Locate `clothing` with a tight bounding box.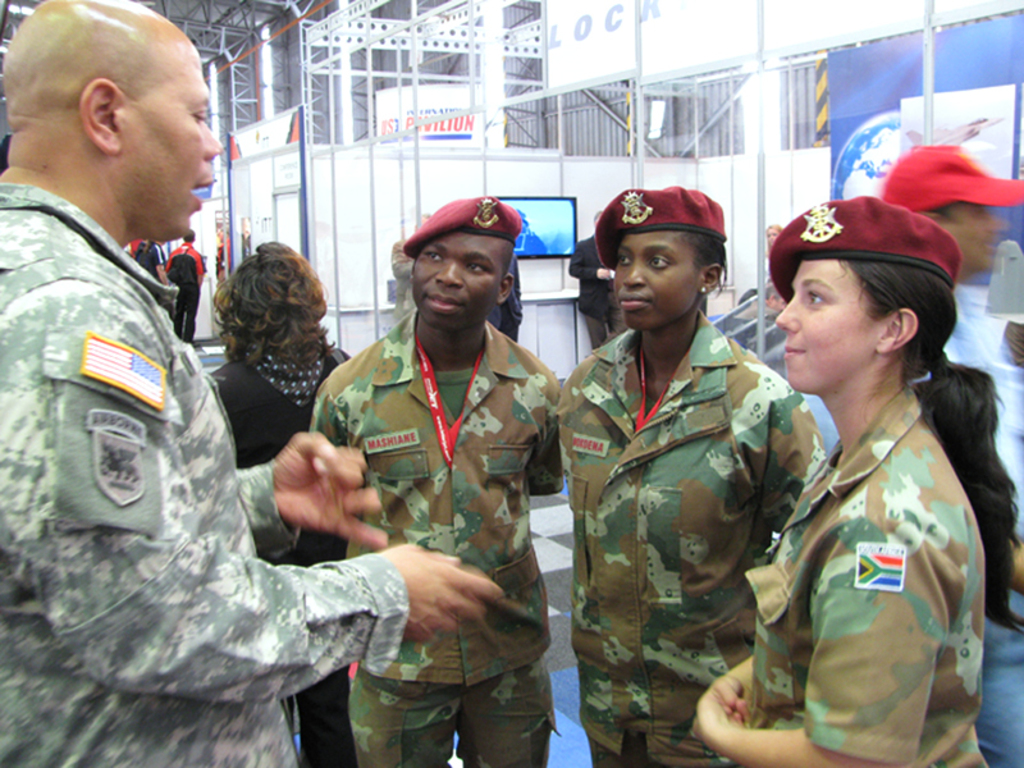
308, 316, 566, 765.
